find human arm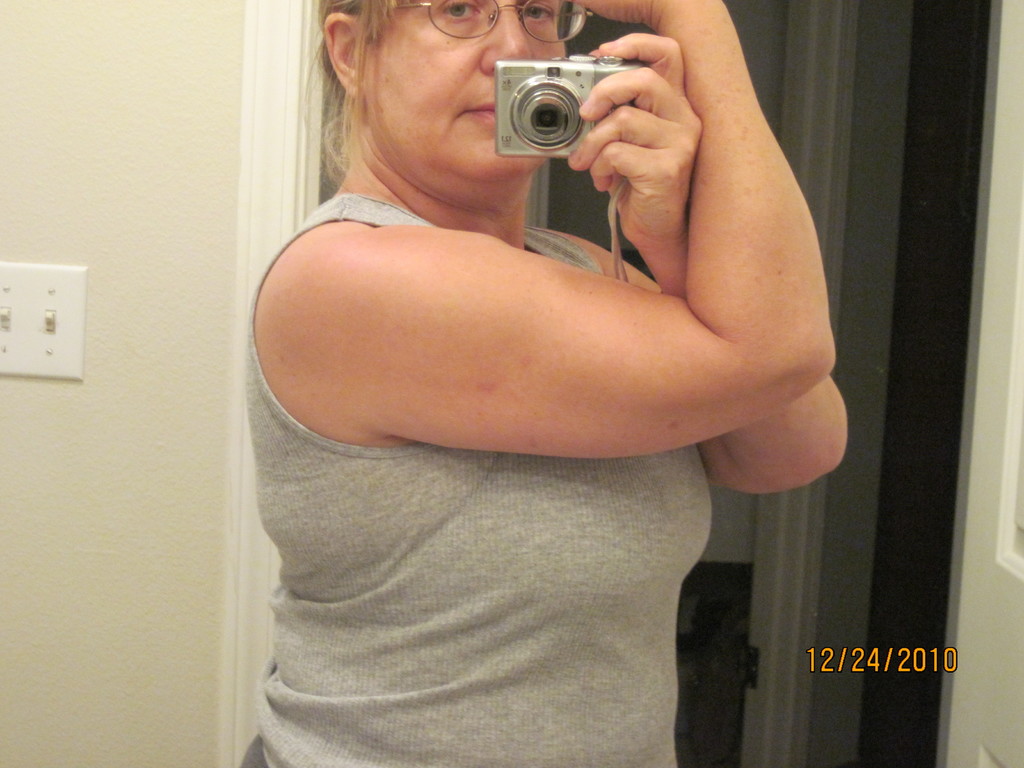
[300, 0, 835, 465]
